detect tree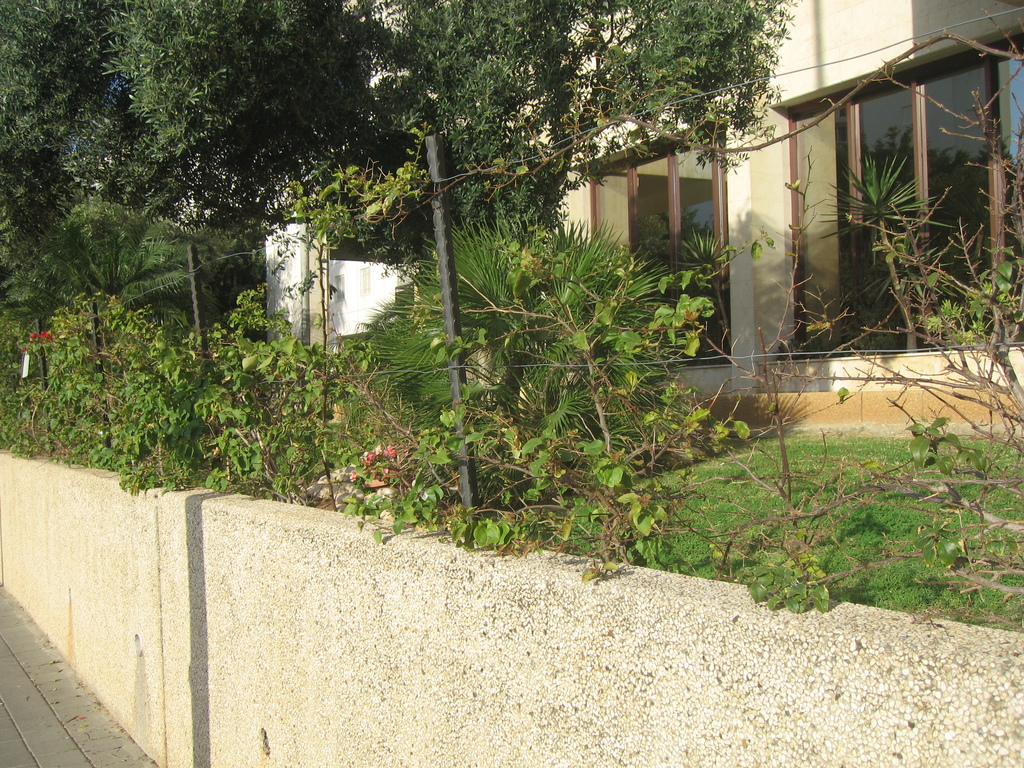
x1=88, y1=0, x2=801, y2=268
